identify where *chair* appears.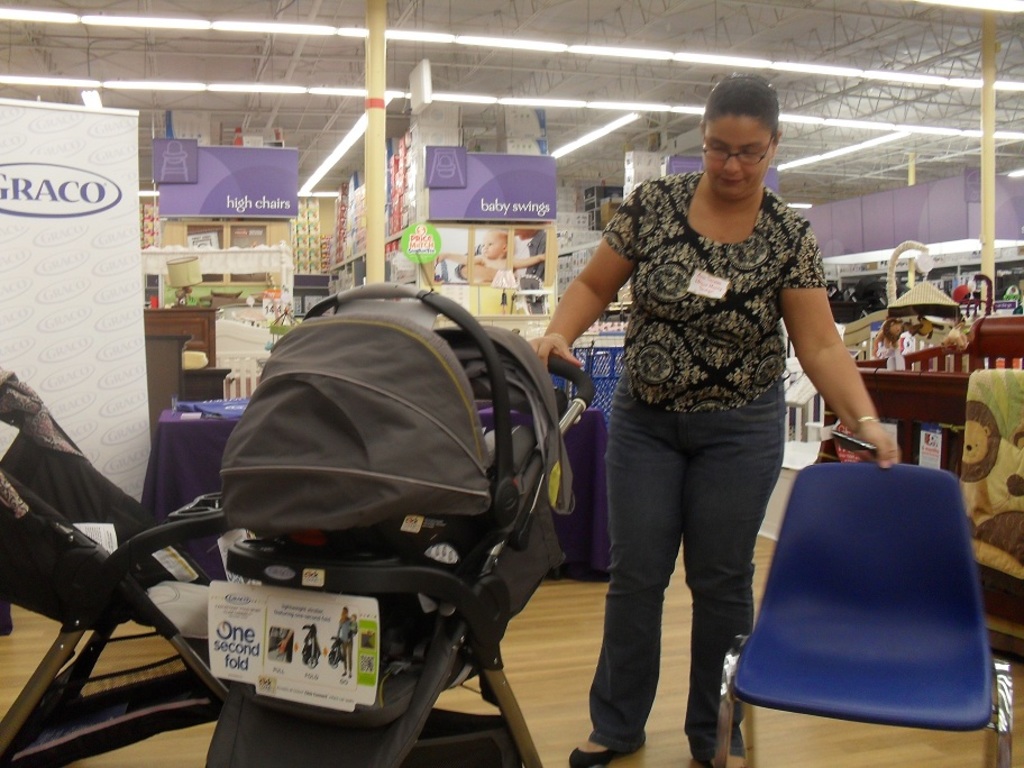
Appears at [x1=725, y1=451, x2=1007, y2=767].
